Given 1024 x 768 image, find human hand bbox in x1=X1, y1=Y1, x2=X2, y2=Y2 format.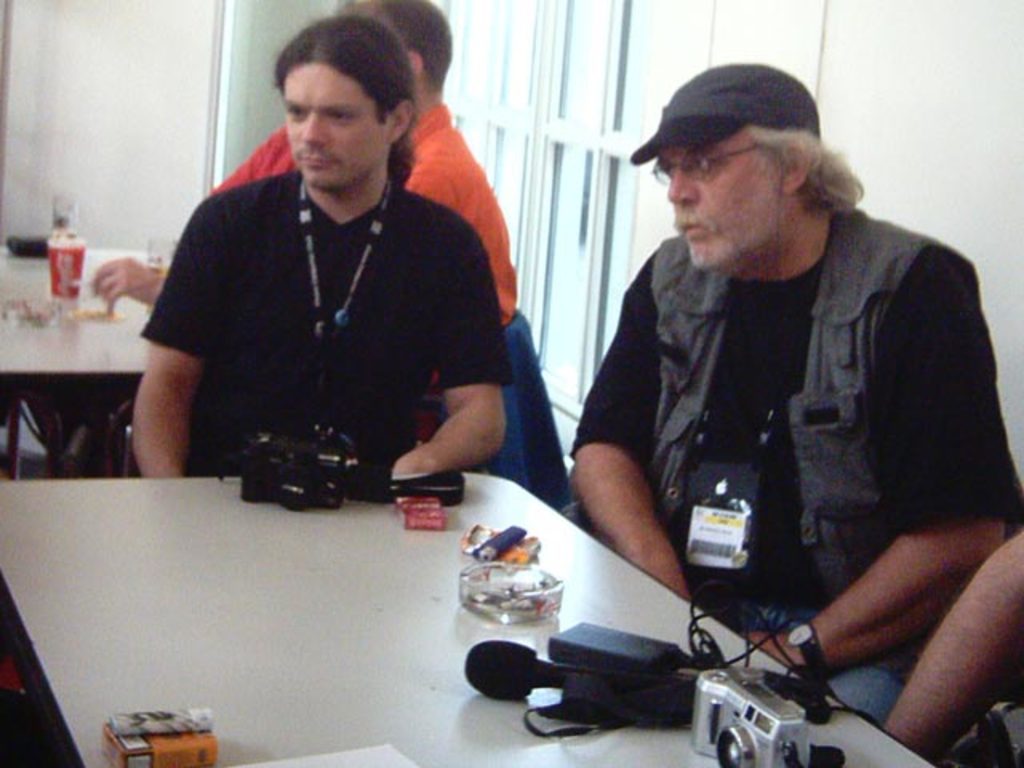
x1=741, y1=630, x2=810, y2=672.
